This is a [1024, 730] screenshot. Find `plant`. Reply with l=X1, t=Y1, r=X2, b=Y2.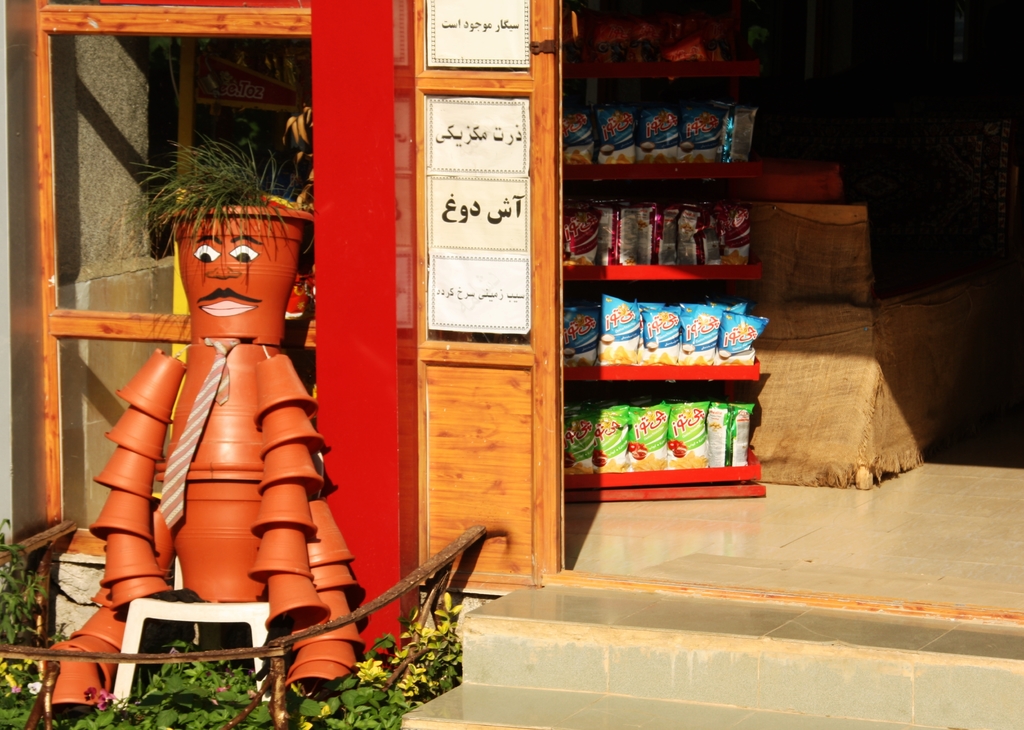
l=0, t=517, r=50, b=641.
